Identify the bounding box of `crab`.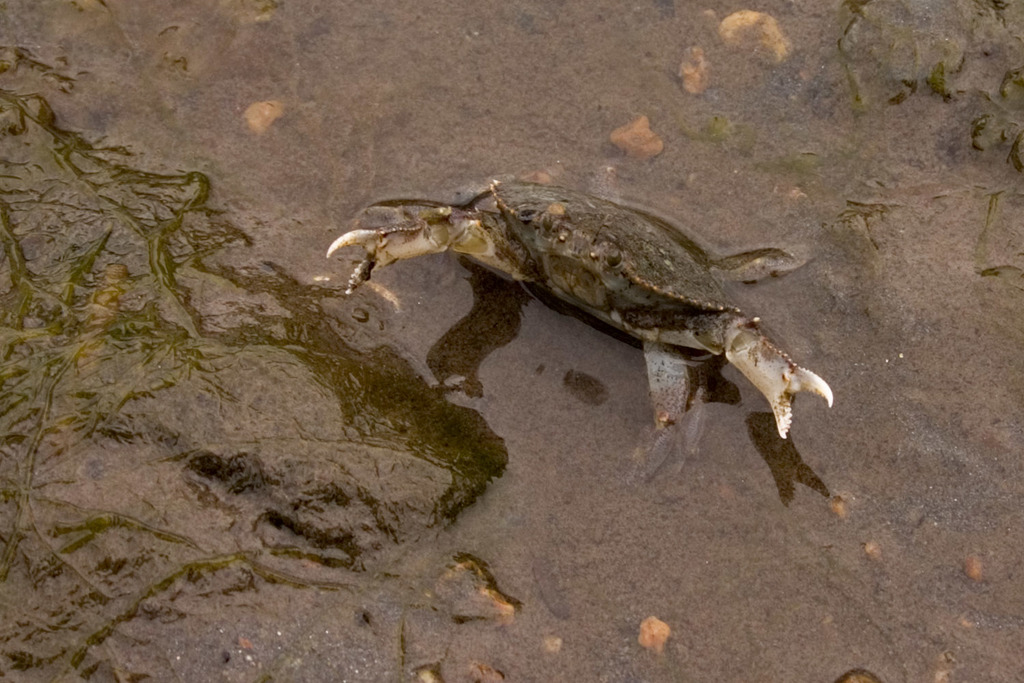
<box>332,173,837,438</box>.
